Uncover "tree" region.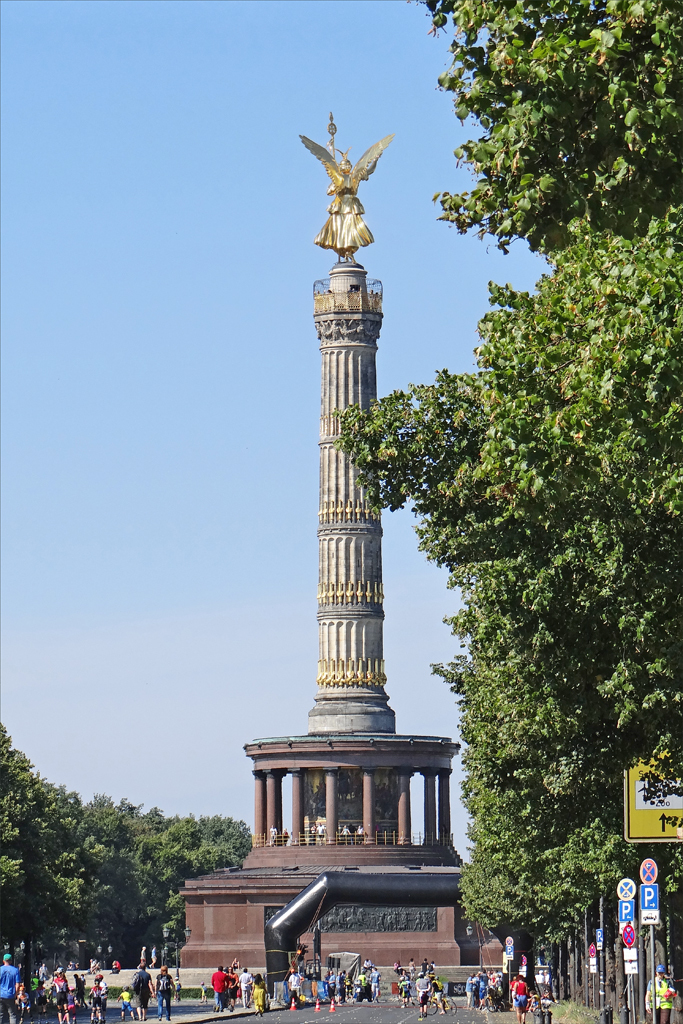
Uncovered: {"left": 0, "top": 717, "right": 103, "bottom": 949}.
